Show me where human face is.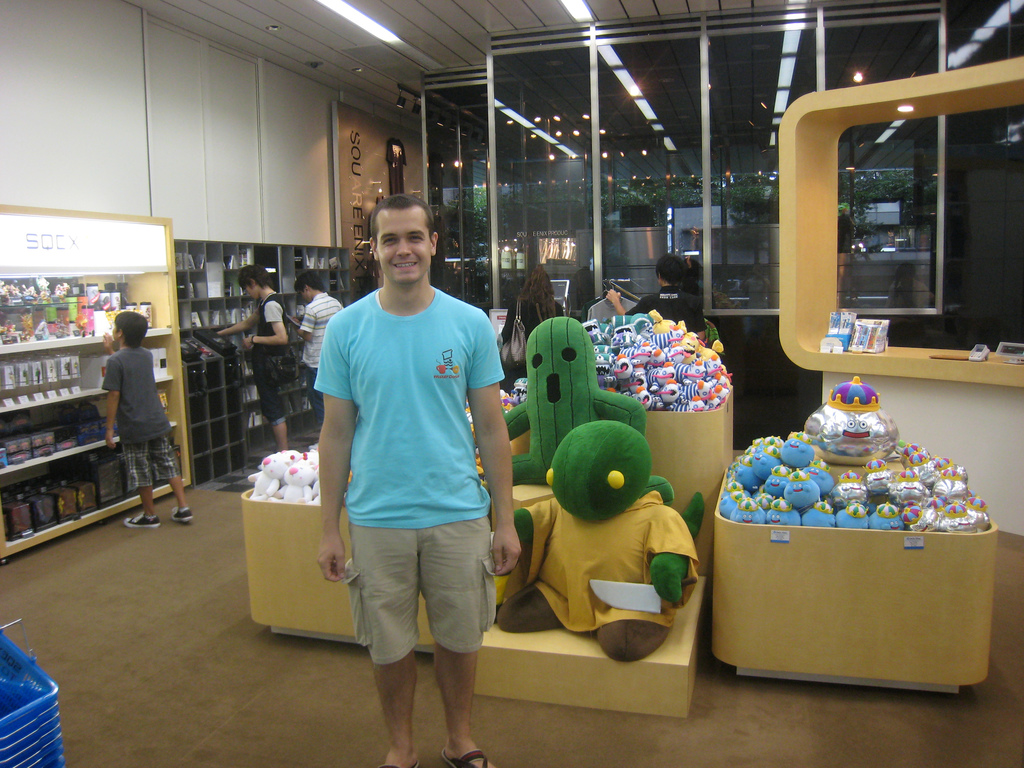
human face is at bbox=(376, 209, 432, 281).
